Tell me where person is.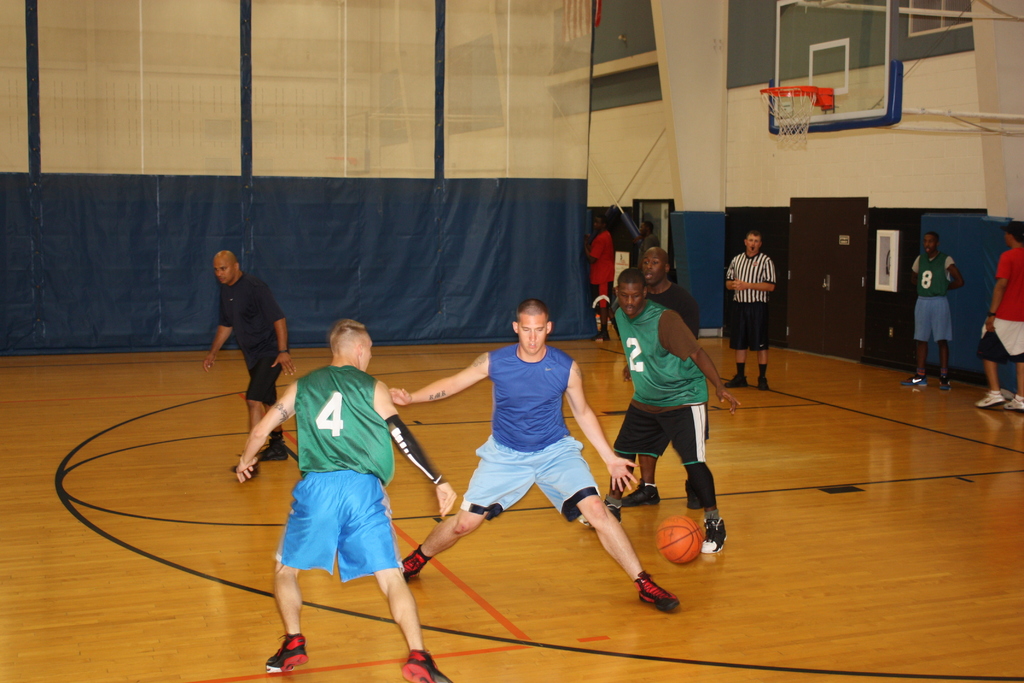
person is at l=973, t=220, r=1023, b=418.
